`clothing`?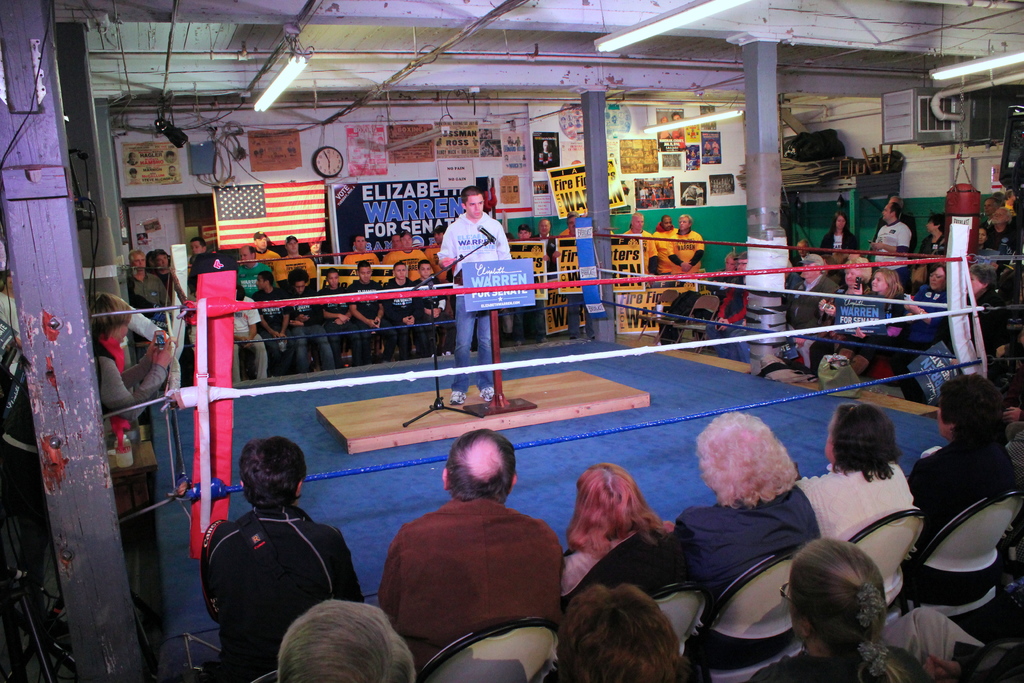
<box>0,332,168,596</box>
